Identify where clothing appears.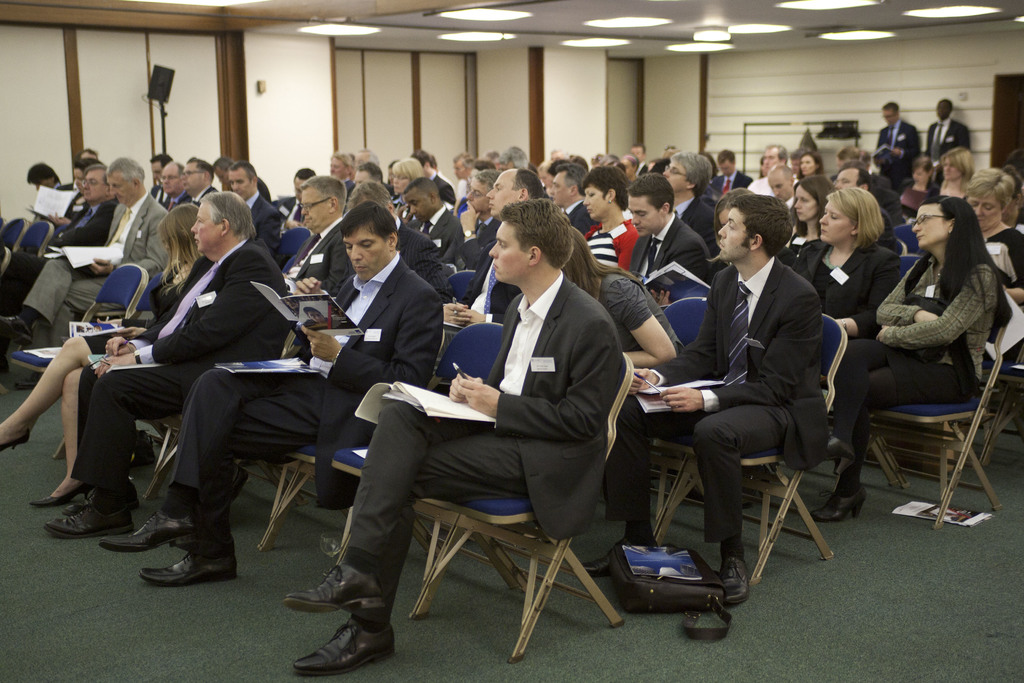
Appears at (x1=874, y1=117, x2=925, y2=183).
